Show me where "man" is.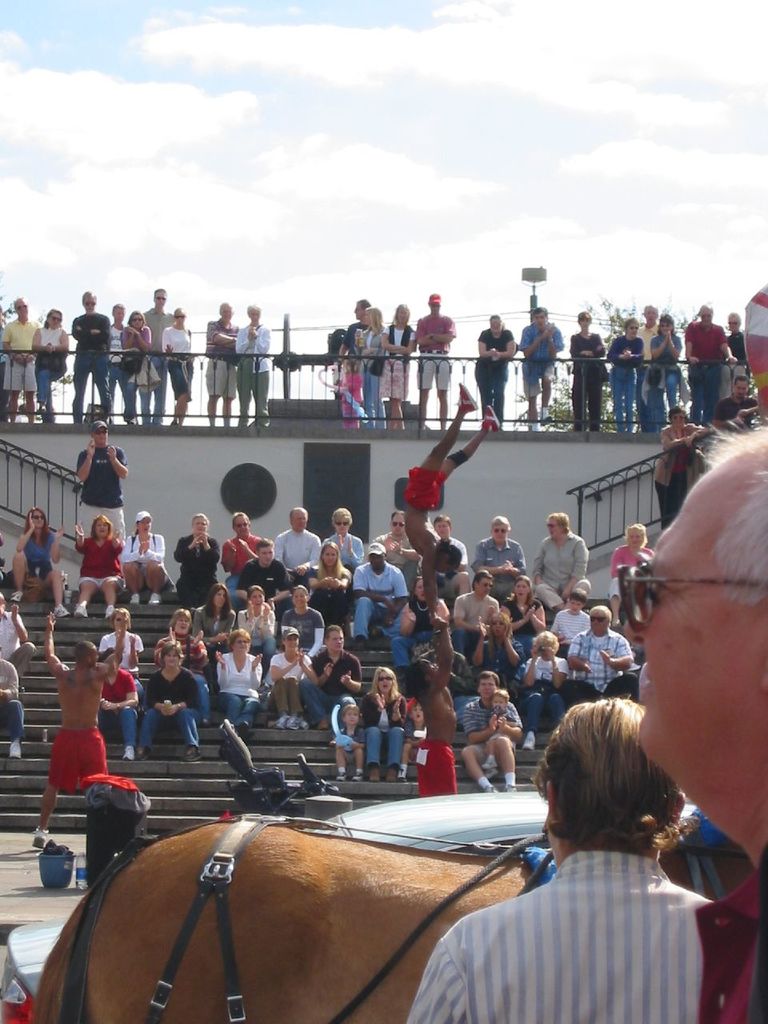
"man" is at 0,287,41,422.
